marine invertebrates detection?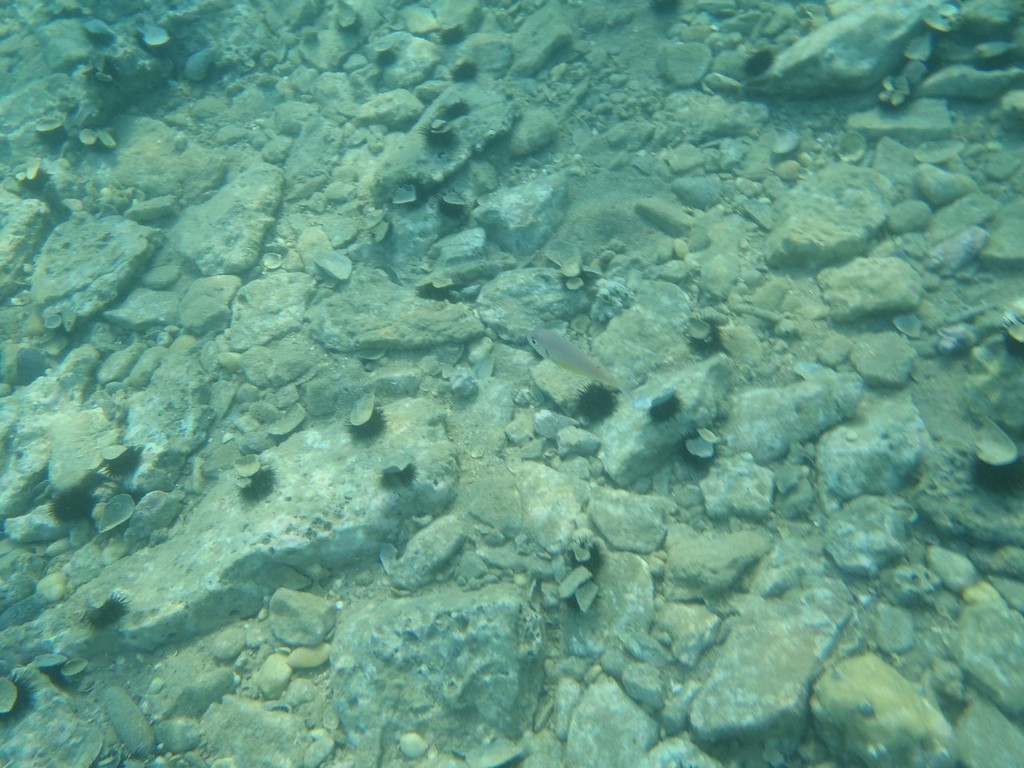
[left=559, top=251, right=607, bottom=287]
